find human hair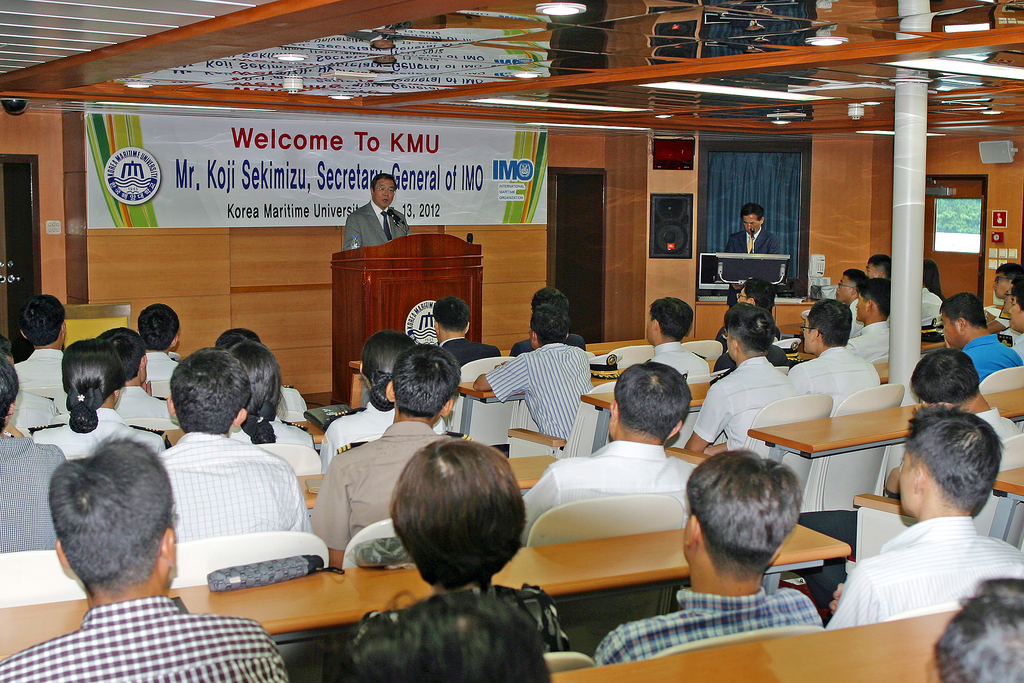
bbox(844, 267, 871, 291)
